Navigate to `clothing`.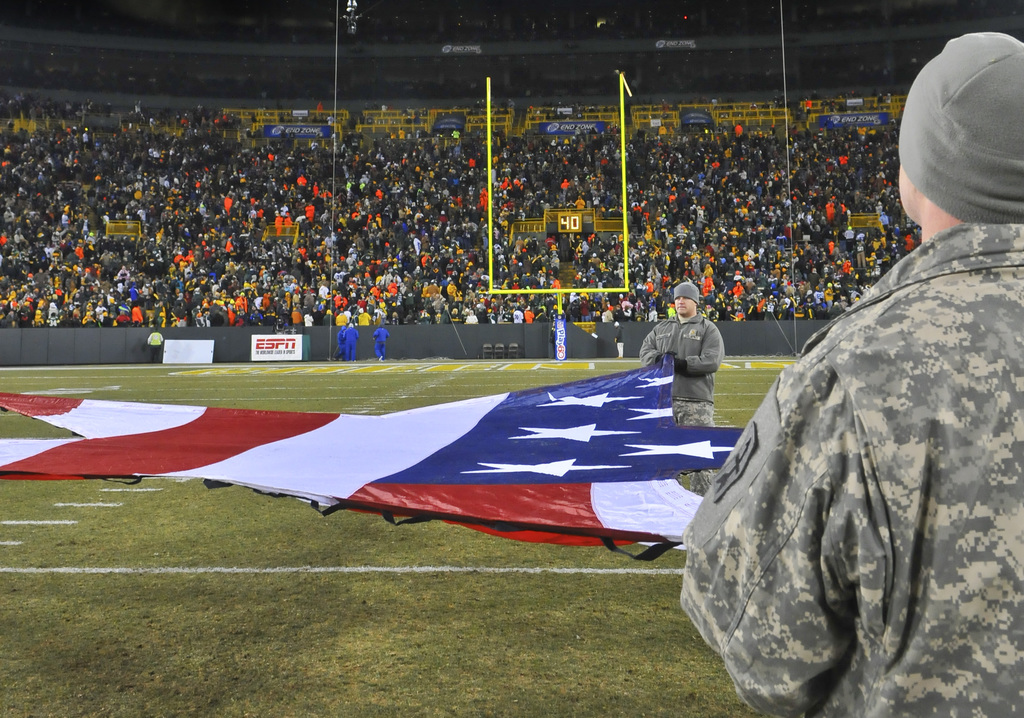
Navigation target: {"left": 84, "top": 311, "right": 93, "bottom": 329}.
